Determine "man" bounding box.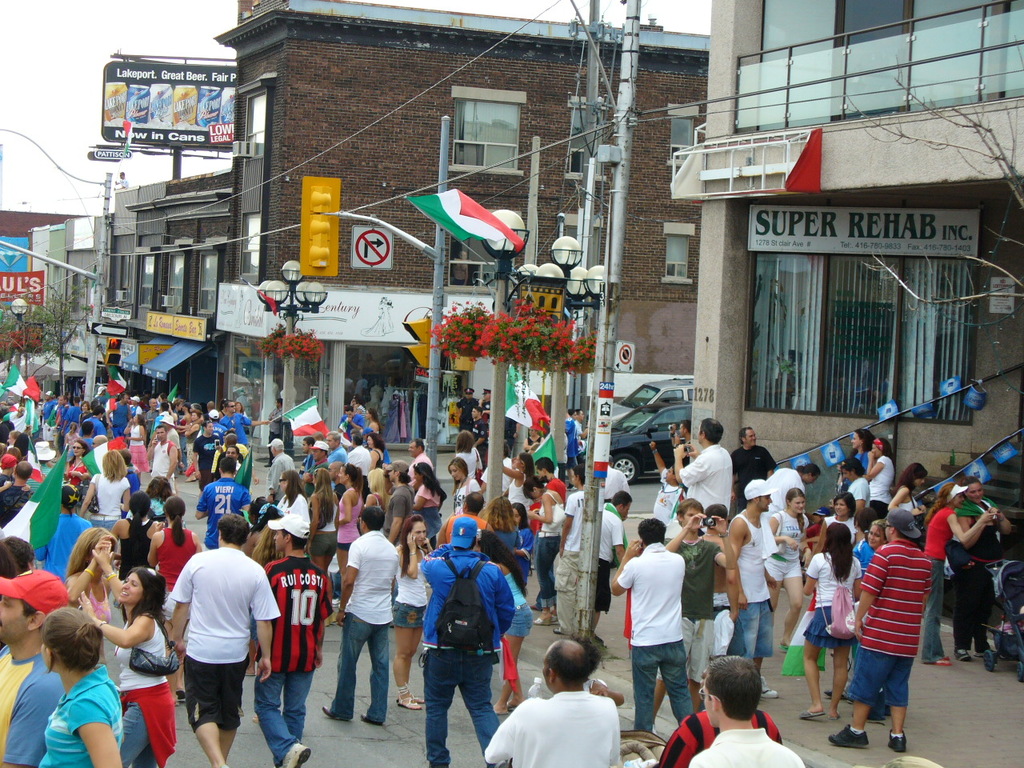
Determined: (260,514,334,767).
